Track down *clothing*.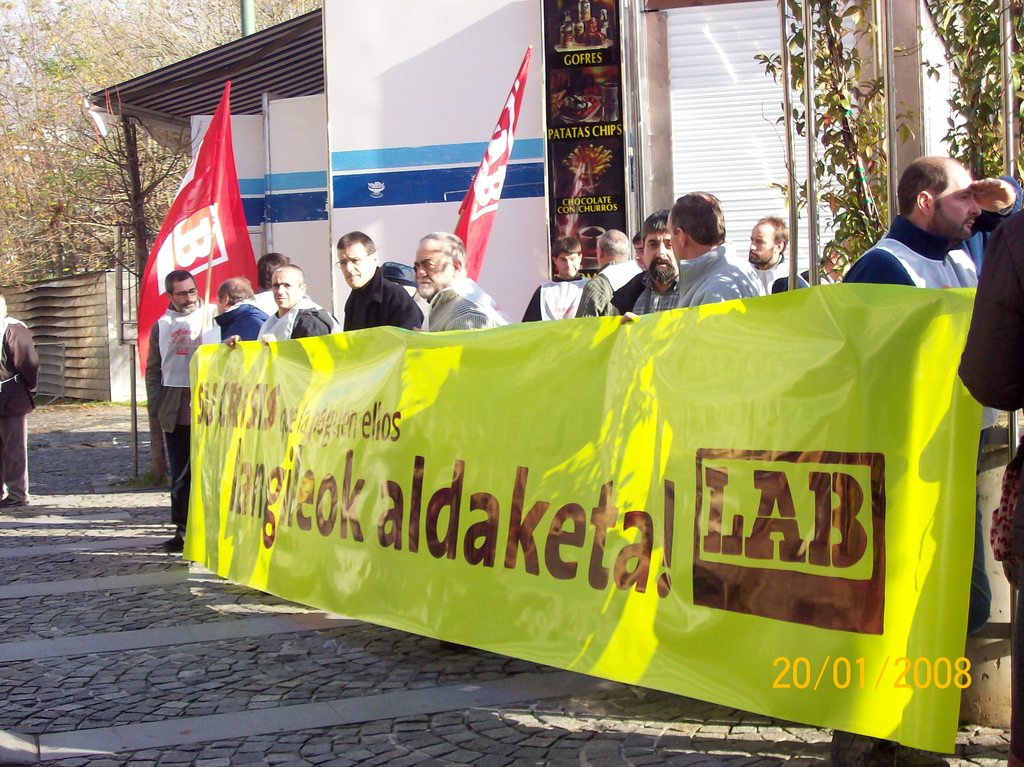
Tracked to {"left": 428, "top": 280, "right": 514, "bottom": 322}.
